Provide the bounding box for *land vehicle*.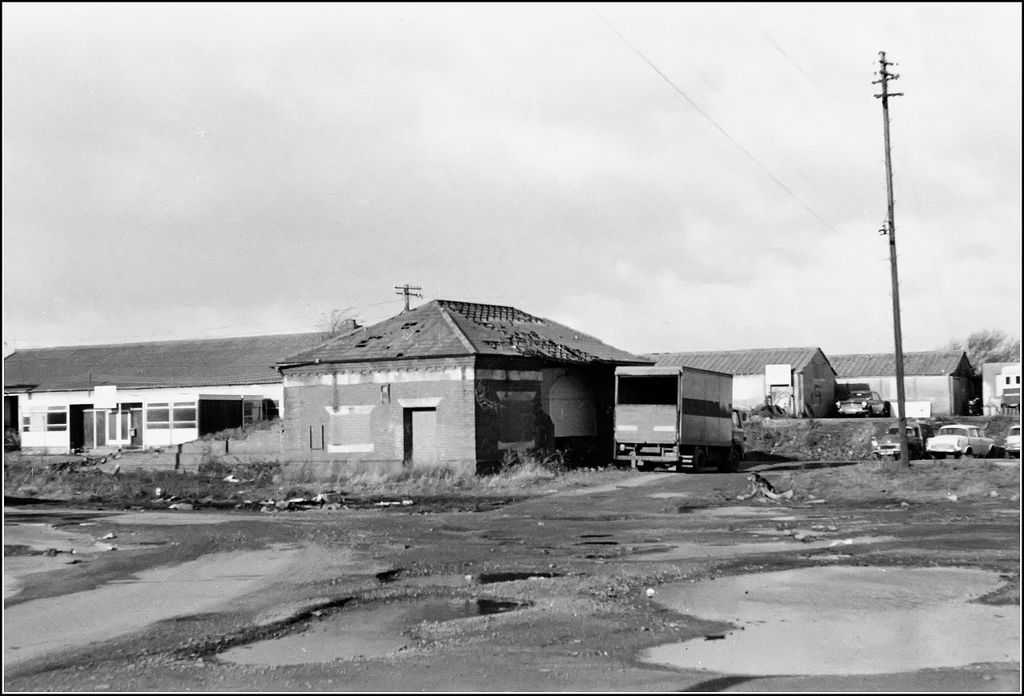
[835, 386, 890, 418].
